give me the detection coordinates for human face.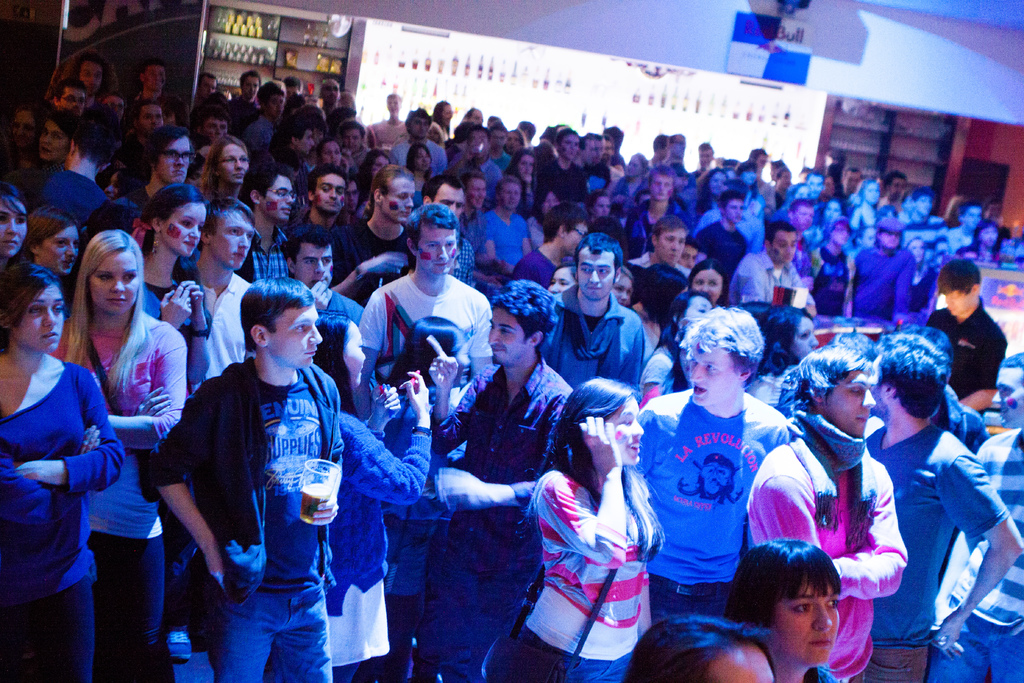
[706, 645, 774, 682].
